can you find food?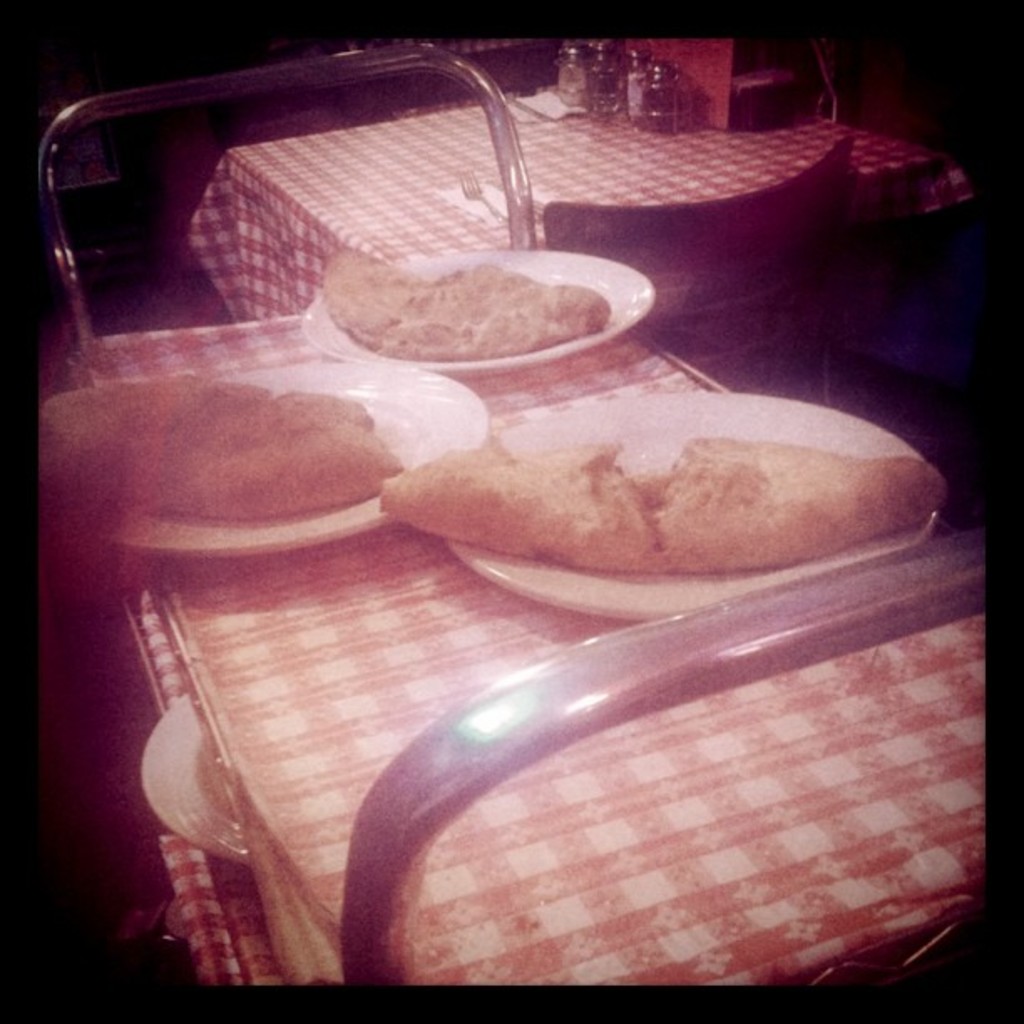
Yes, bounding box: 35:373:407:520.
